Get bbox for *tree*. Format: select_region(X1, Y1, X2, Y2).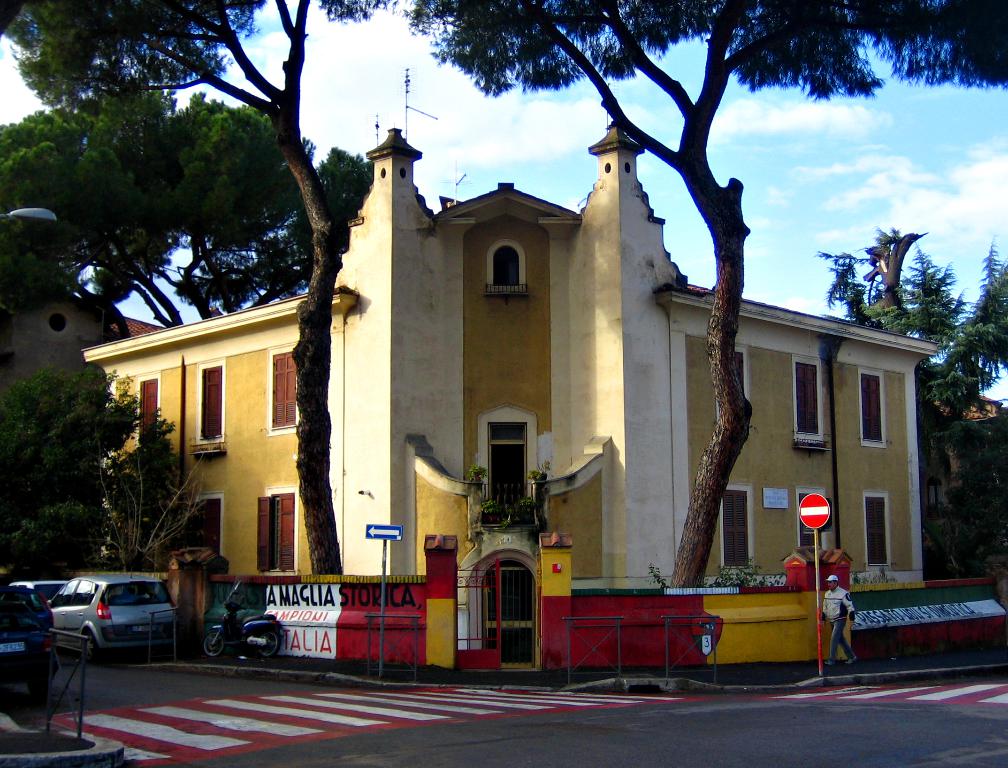
select_region(0, 353, 183, 596).
